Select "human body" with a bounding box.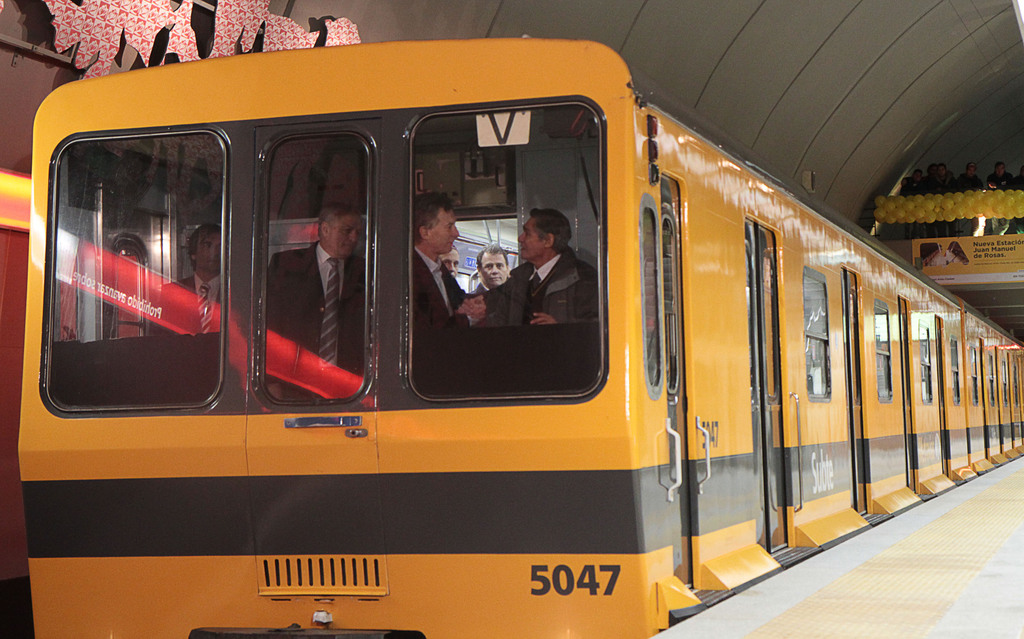
Rect(265, 241, 369, 399).
